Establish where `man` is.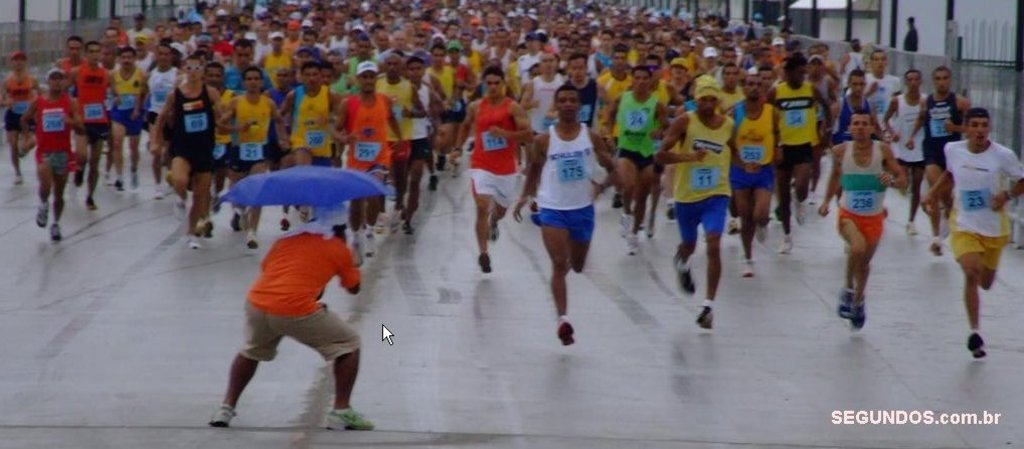
Established at left=261, top=30, right=289, bottom=73.
